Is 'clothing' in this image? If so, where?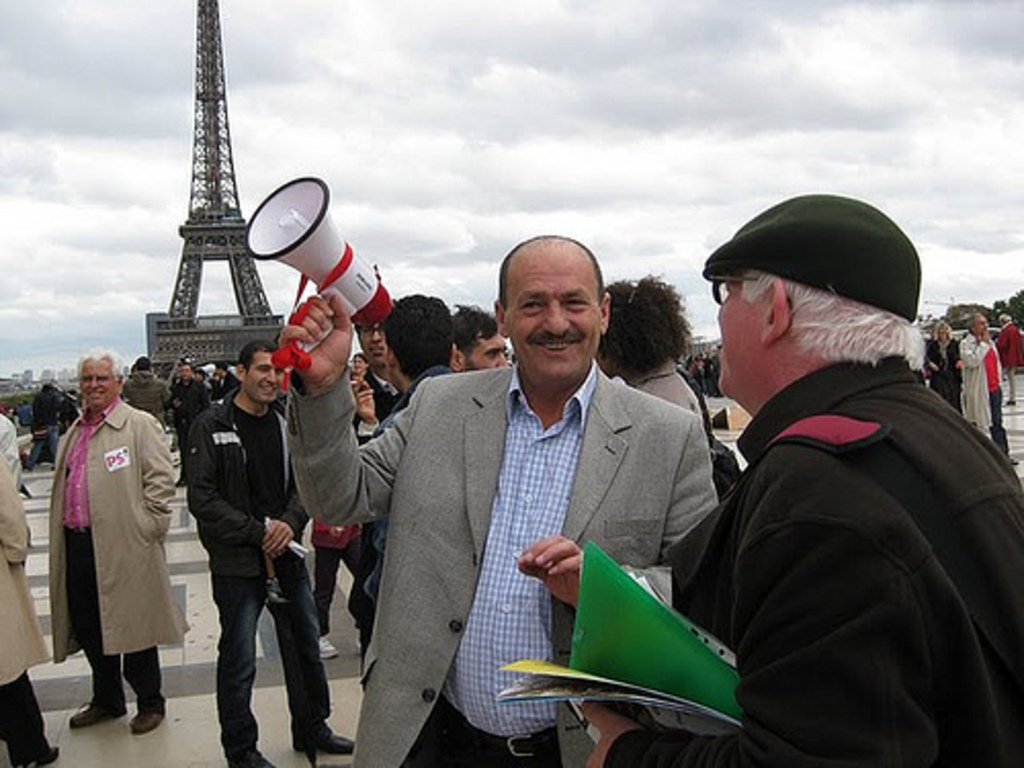
Yes, at bbox=(176, 381, 209, 449).
